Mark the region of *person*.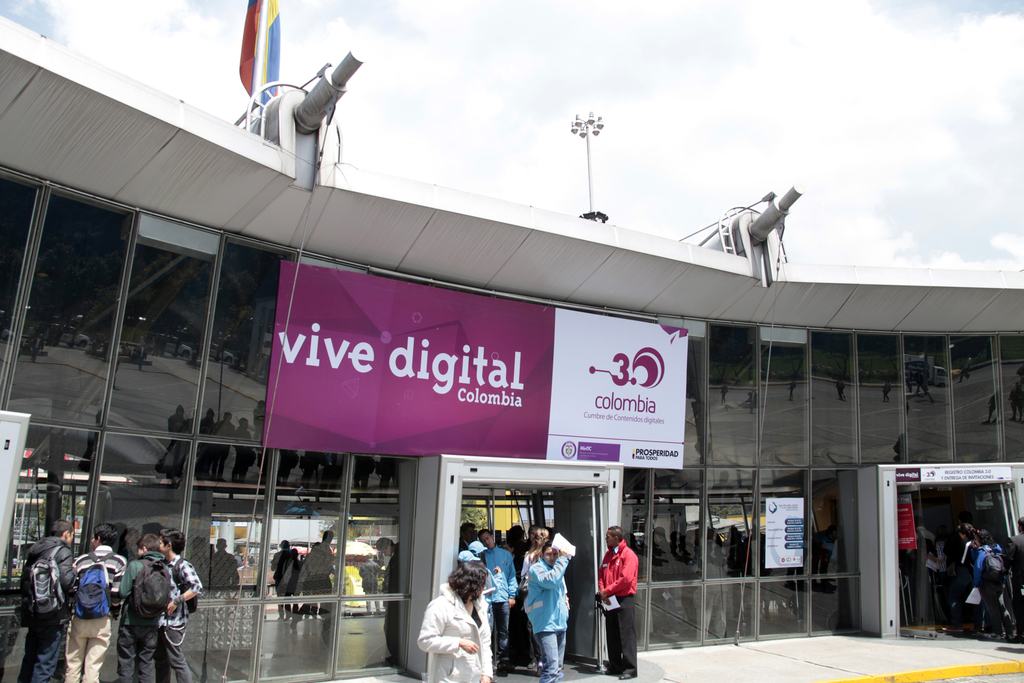
Region: locate(972, 530, 1003, 640).
